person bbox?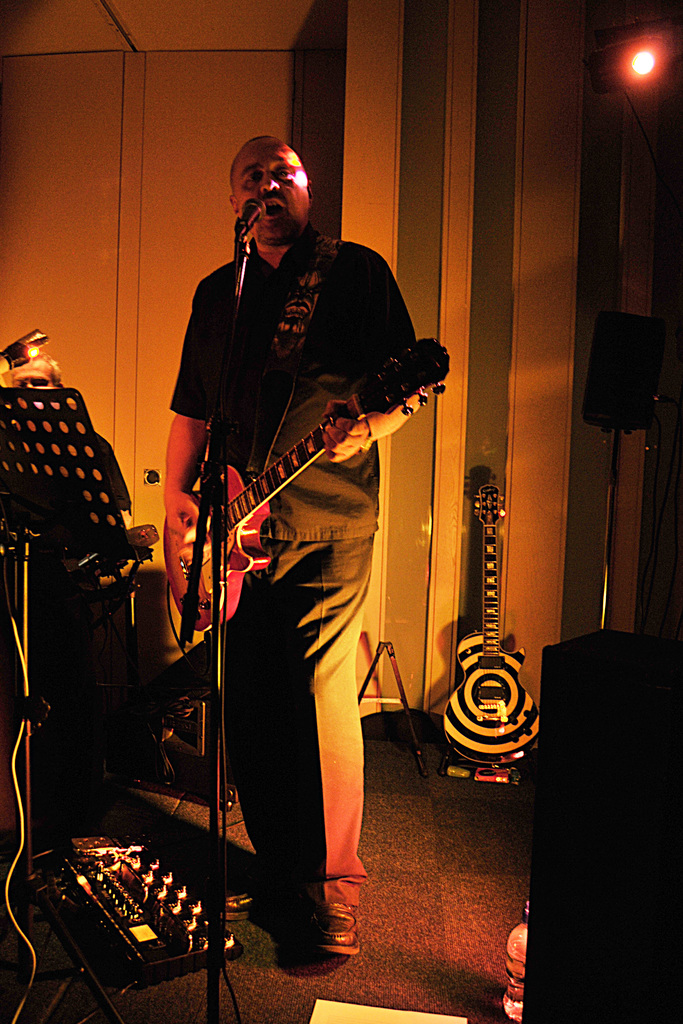
crop(183, 132, 428, 1000)
